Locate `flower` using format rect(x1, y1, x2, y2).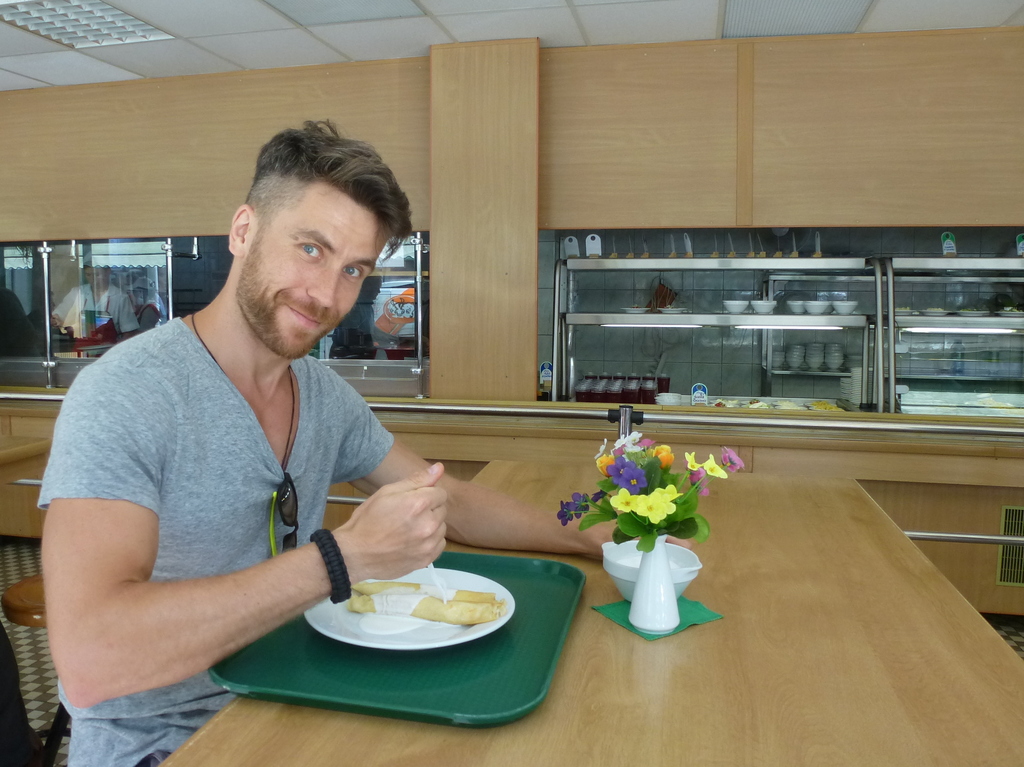
rect(606, 456, 628, 476).
